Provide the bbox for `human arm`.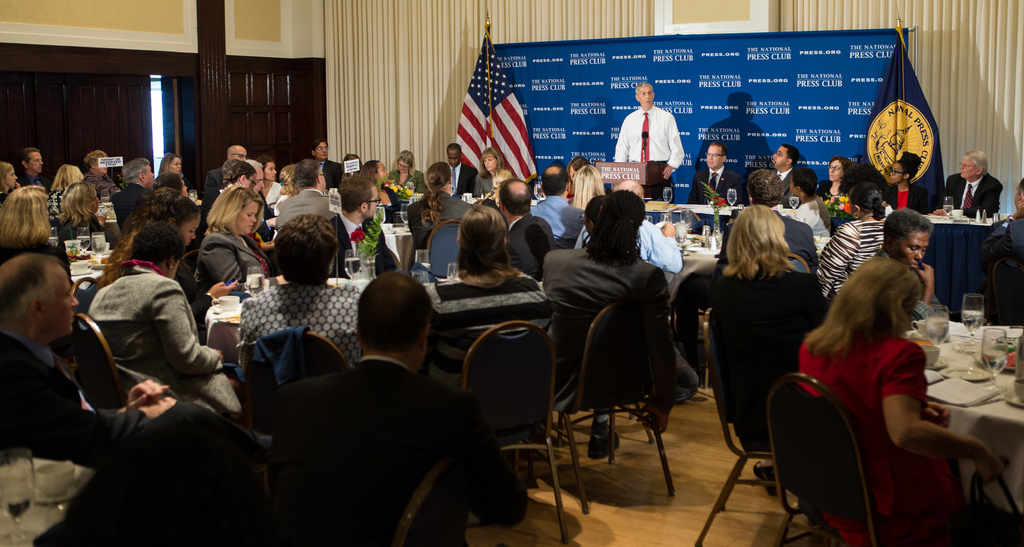
(452, 398, 531, 532).
